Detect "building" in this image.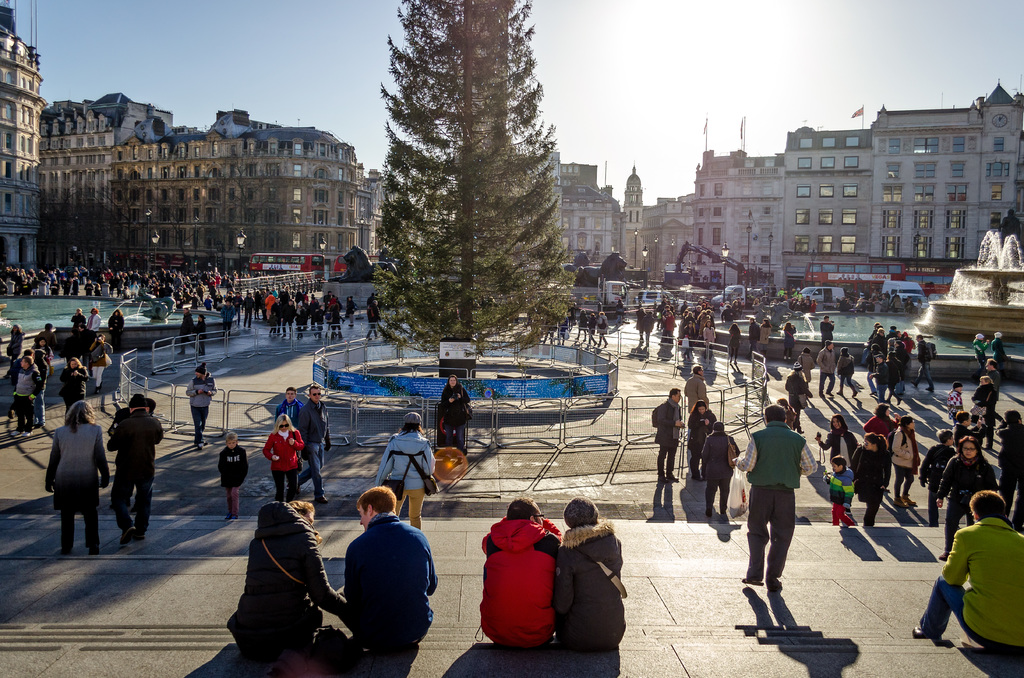
Detection: bbox=(619, 161, 682, 275).
